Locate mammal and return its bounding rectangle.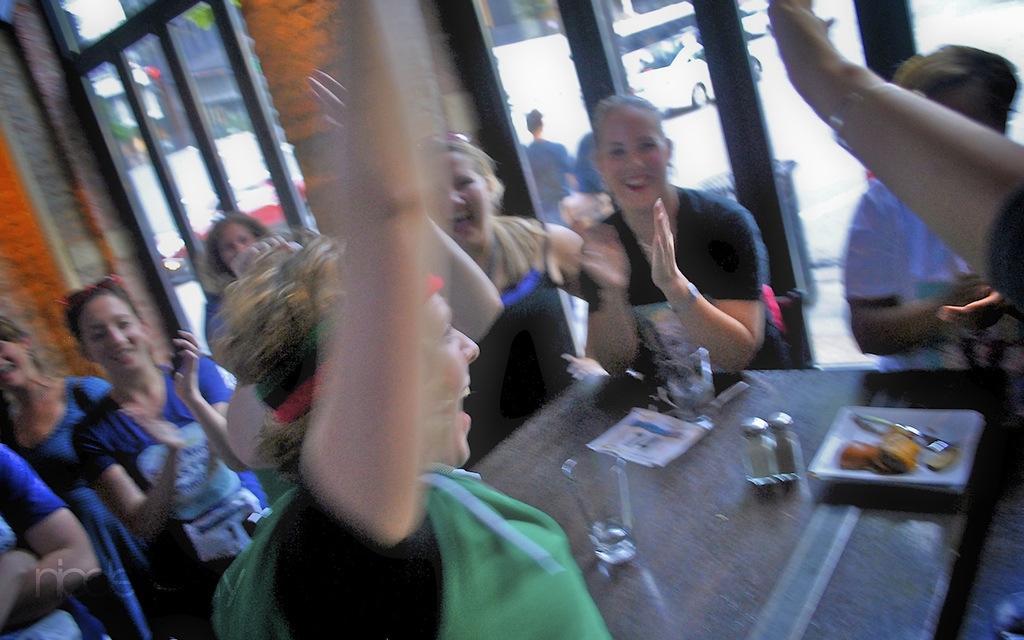
0:442:106:639.
